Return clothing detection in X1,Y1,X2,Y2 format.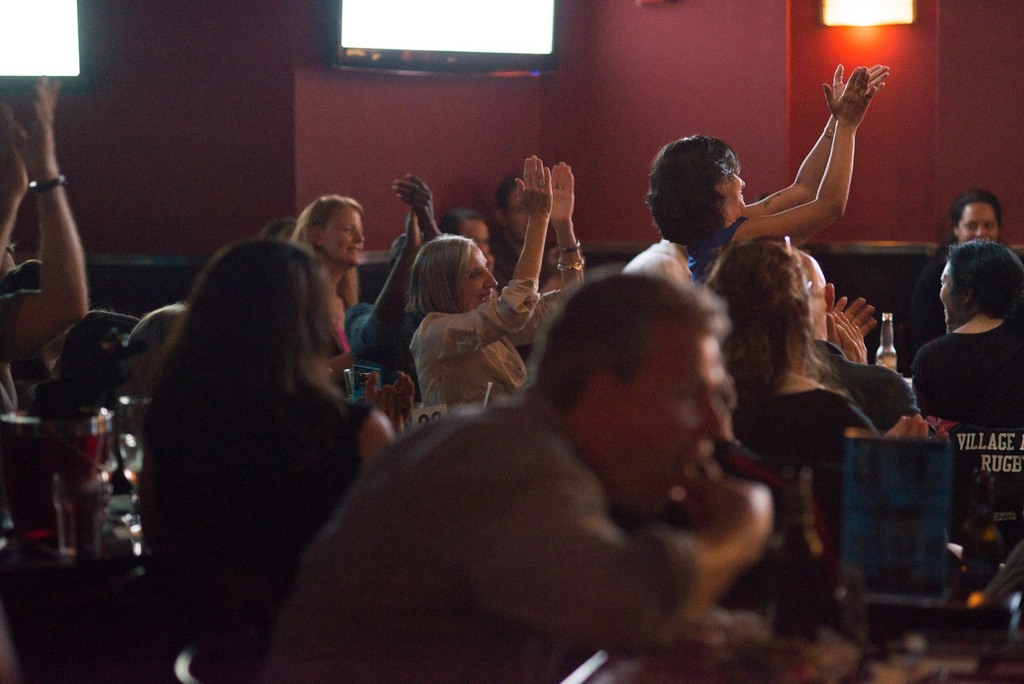
339,301,411,386.
